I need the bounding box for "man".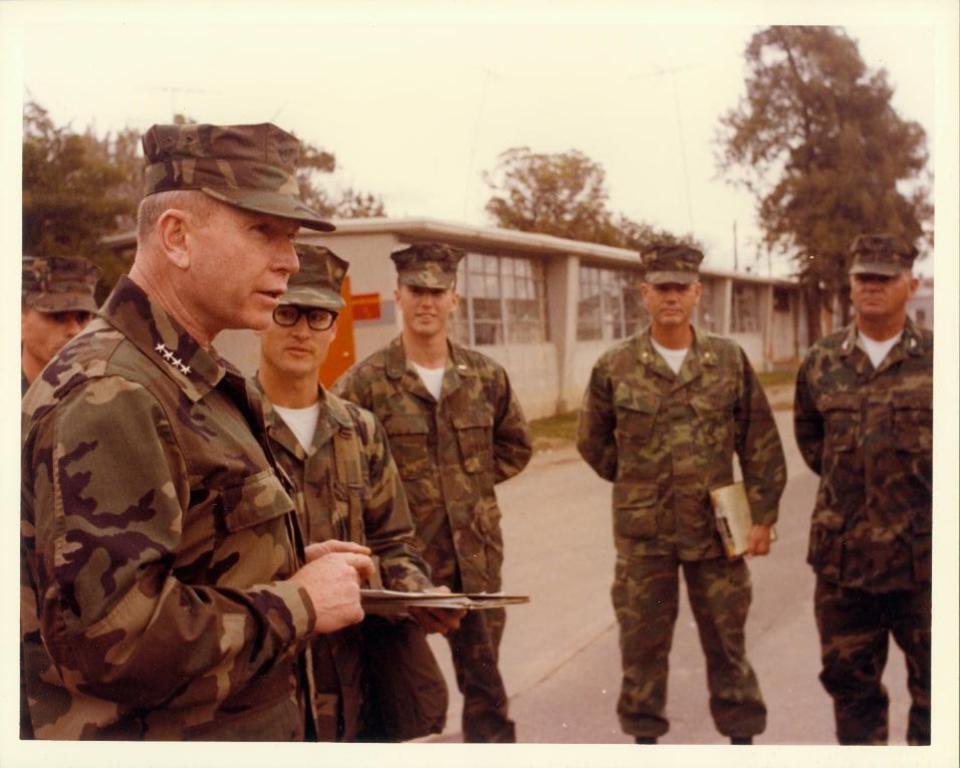
Here it is: region(789, 230, 959, 737).
